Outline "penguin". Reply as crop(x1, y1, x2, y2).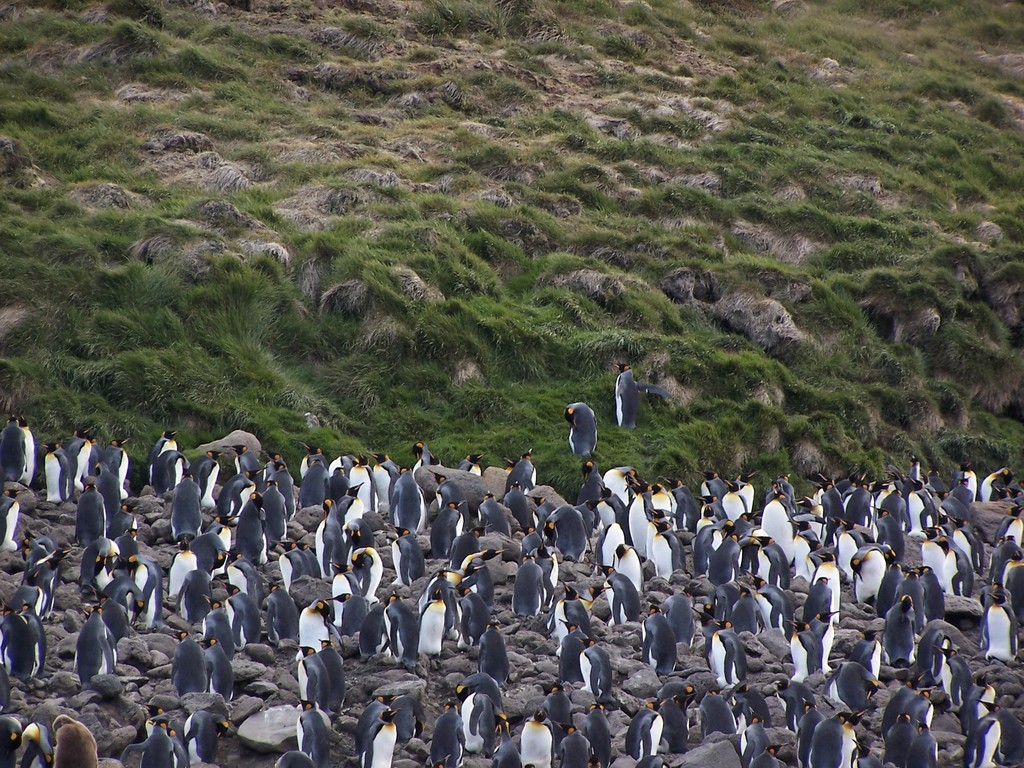
crop(659, 686, 697, 750).
